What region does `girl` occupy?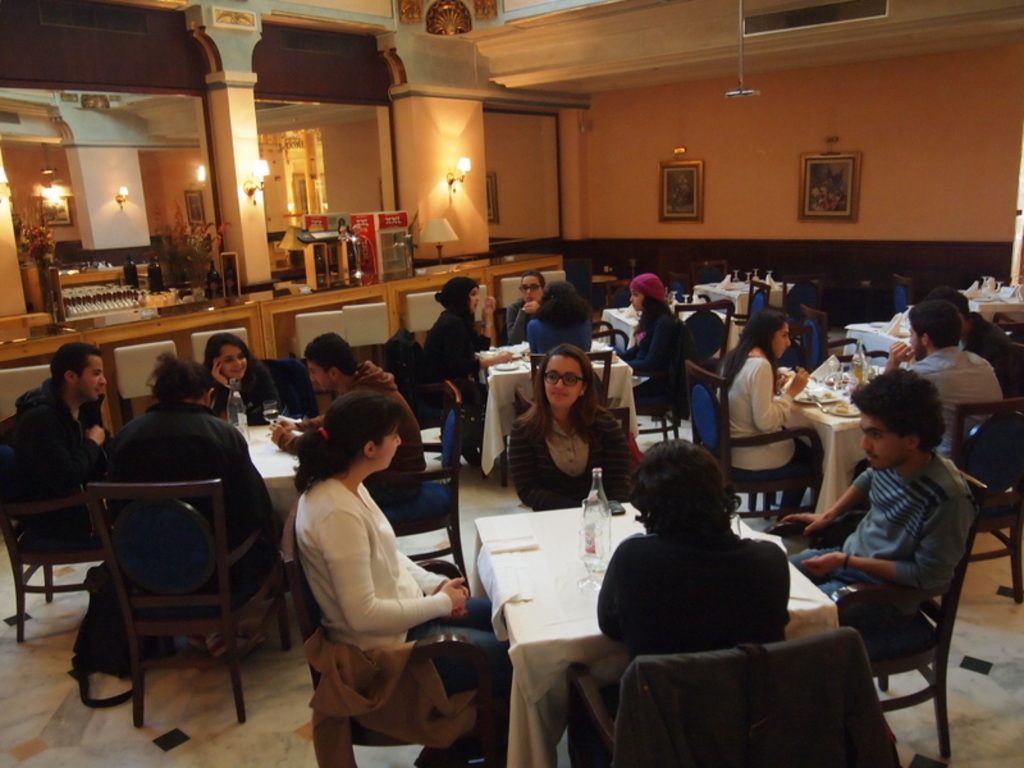
[507,273,543,342].
